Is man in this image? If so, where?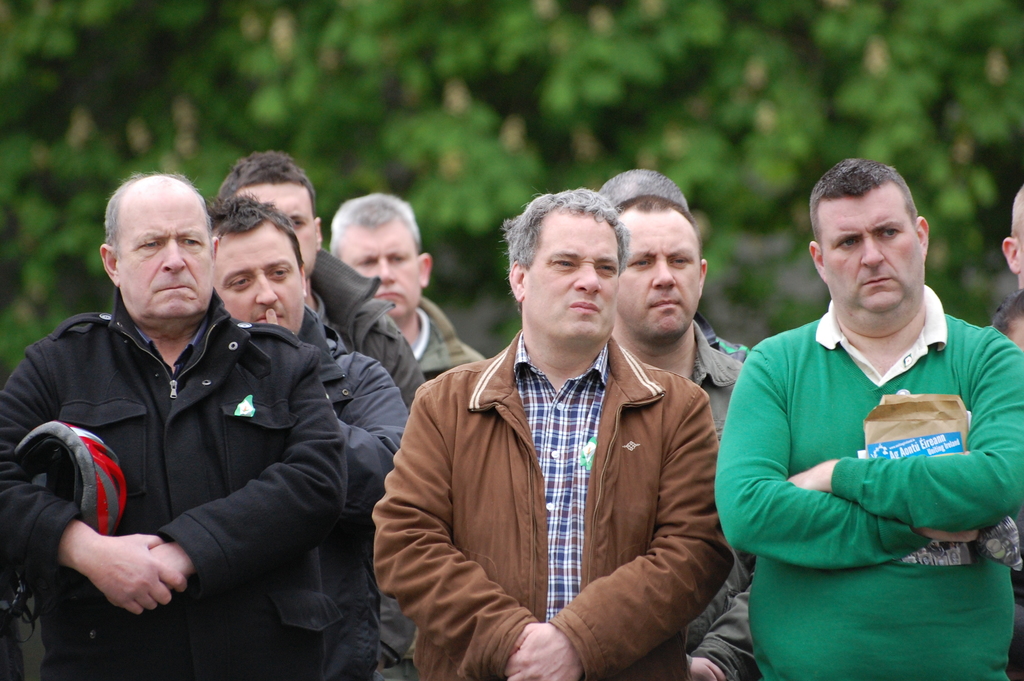
Yes, at BBox(332, 186, 490, 397).
